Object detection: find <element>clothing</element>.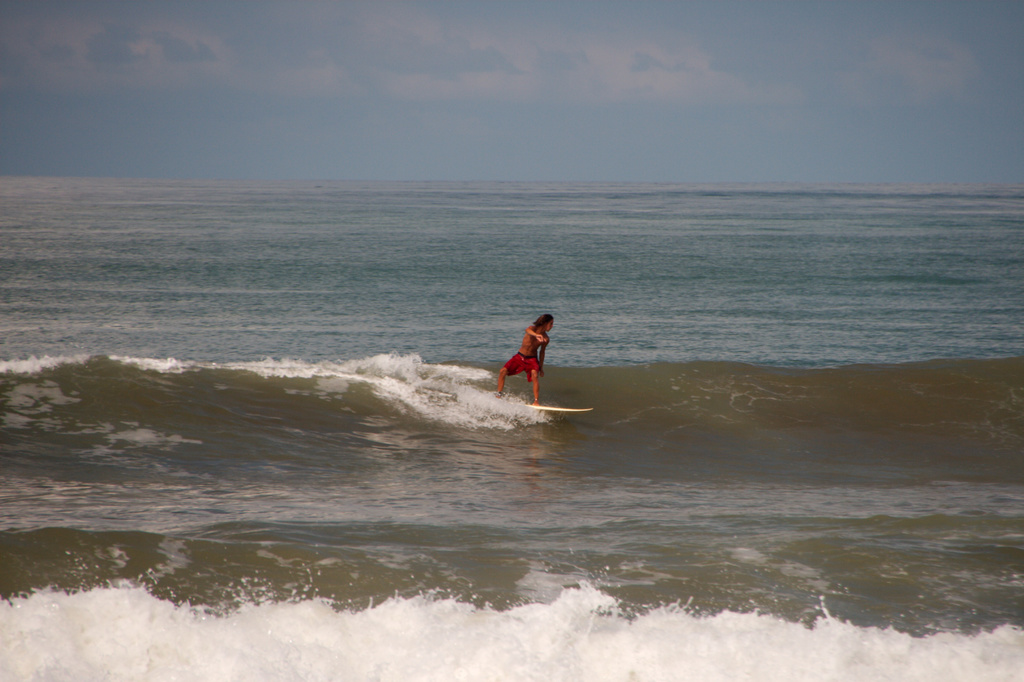
box=[502, 352, 540, 382].
